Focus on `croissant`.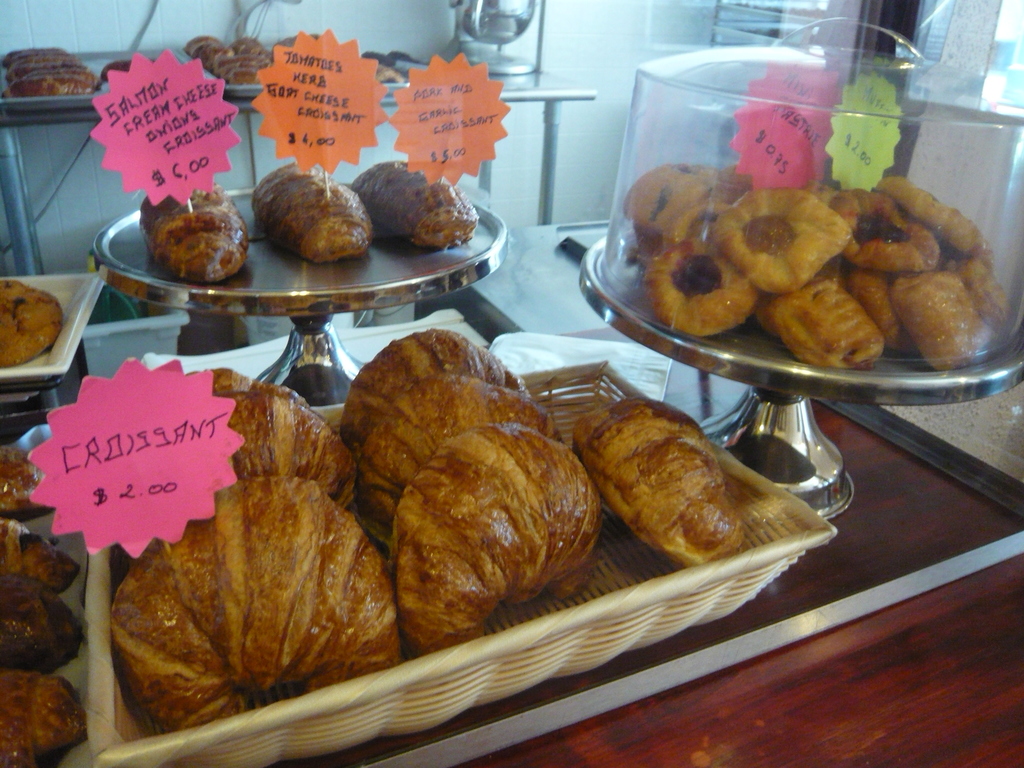
Focused at crop(196, 369, 334, 431).
